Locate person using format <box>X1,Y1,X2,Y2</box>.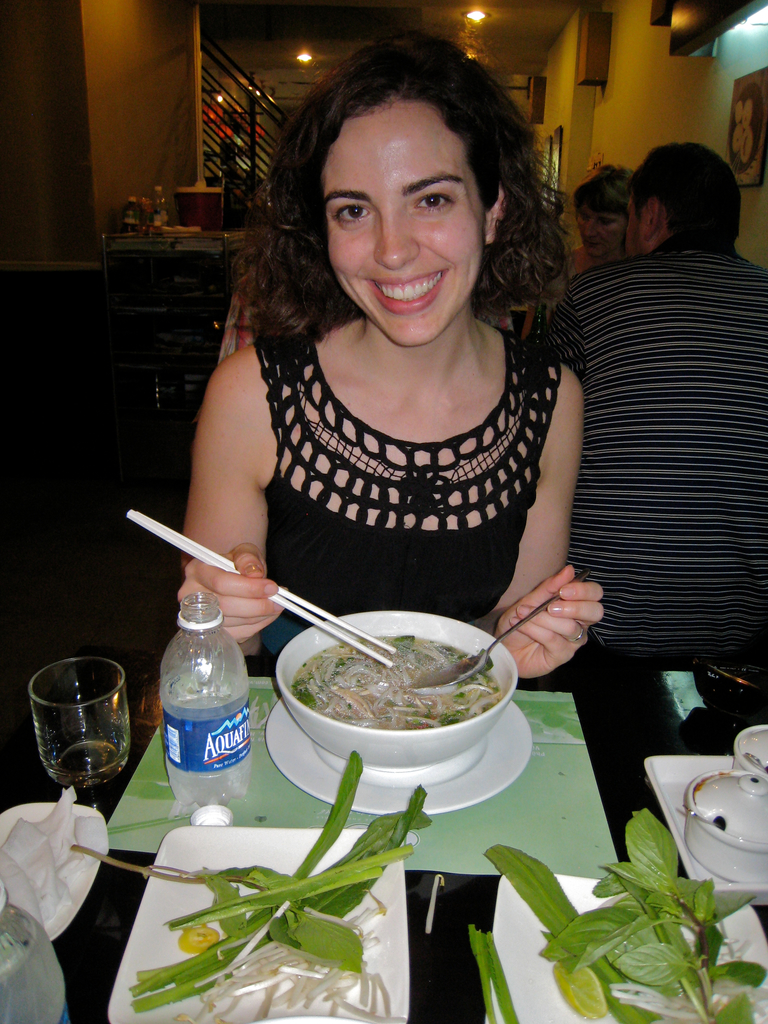
<box>520,161,632,337</box>.
